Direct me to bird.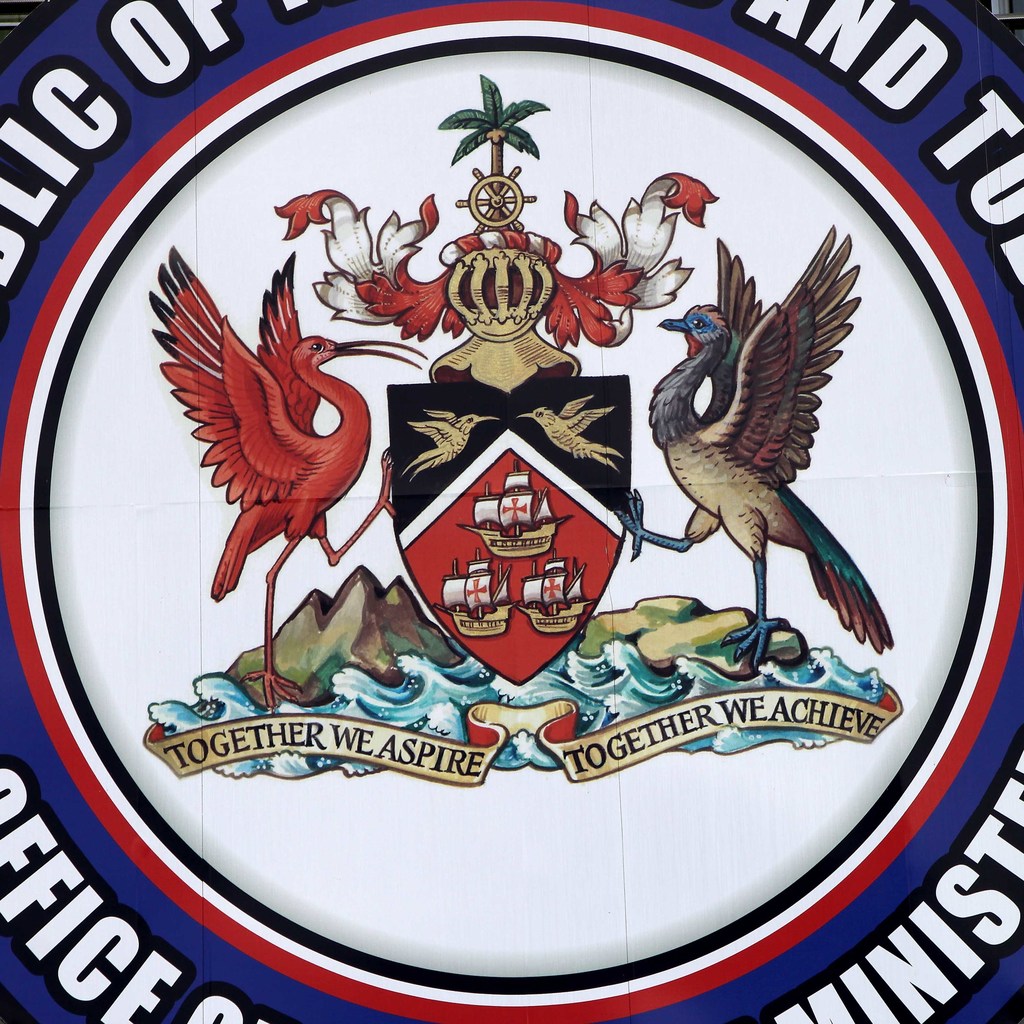
Direction: detection(619, 234, 902, 673).
